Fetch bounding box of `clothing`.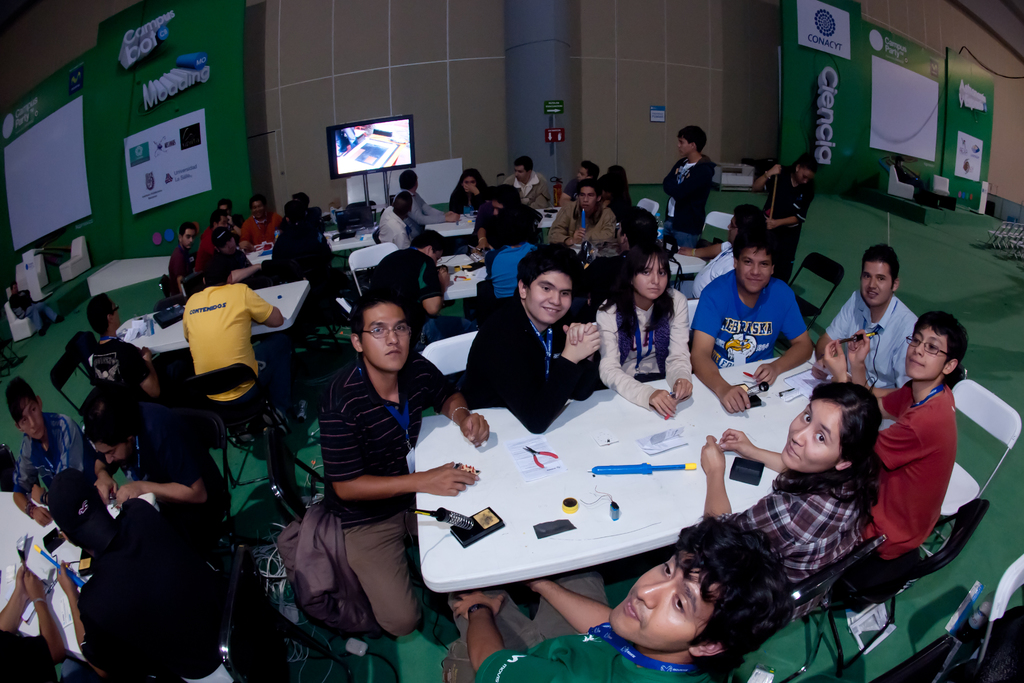
Bbox: detection(16, 415, 95, 504).
